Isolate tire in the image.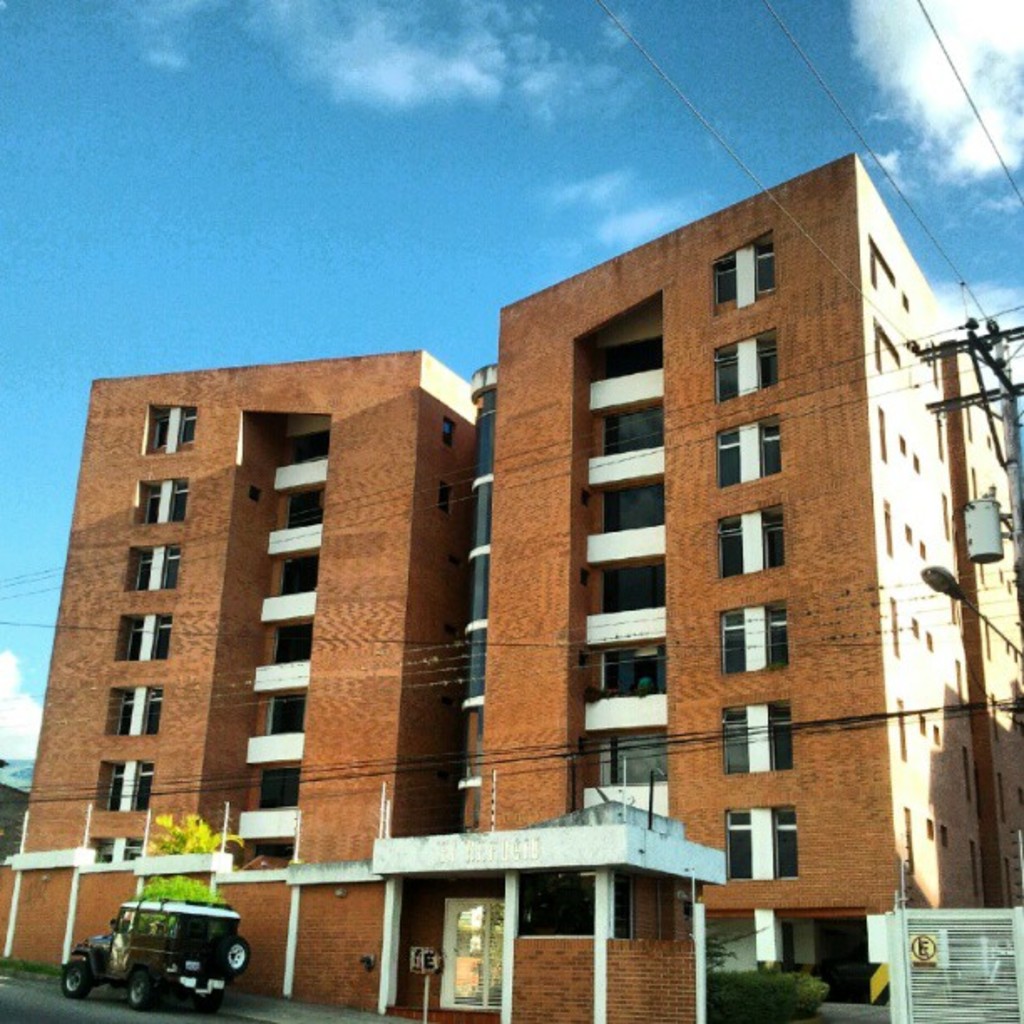
Isolated region: (122,969,149,1004).
